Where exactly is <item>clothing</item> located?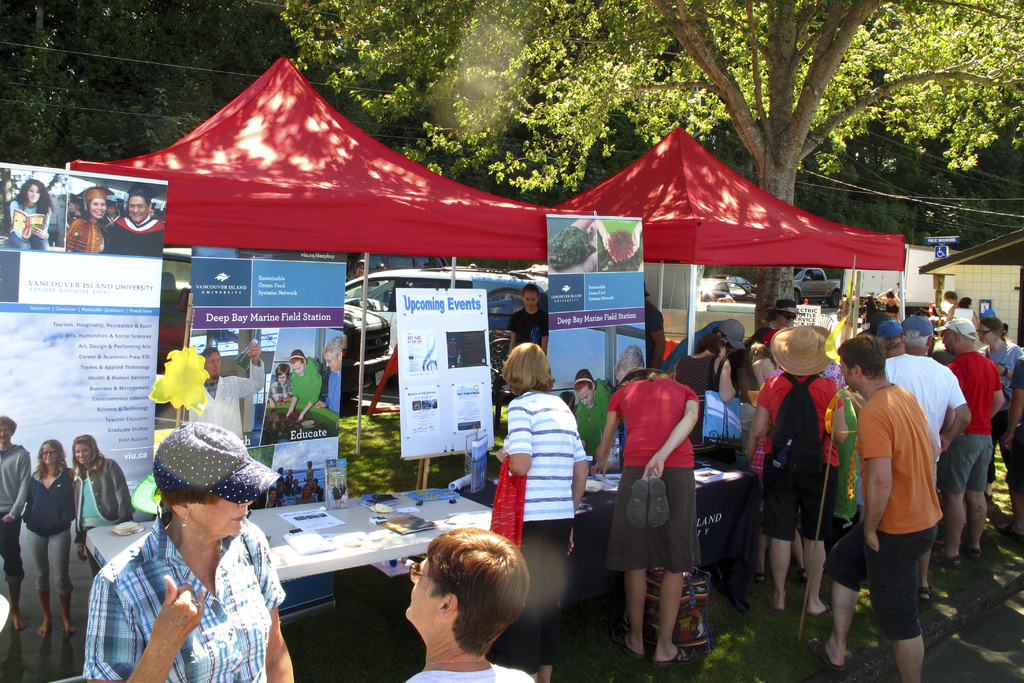
Its bounding box is <region>406, 659, 547, 679</region>.
